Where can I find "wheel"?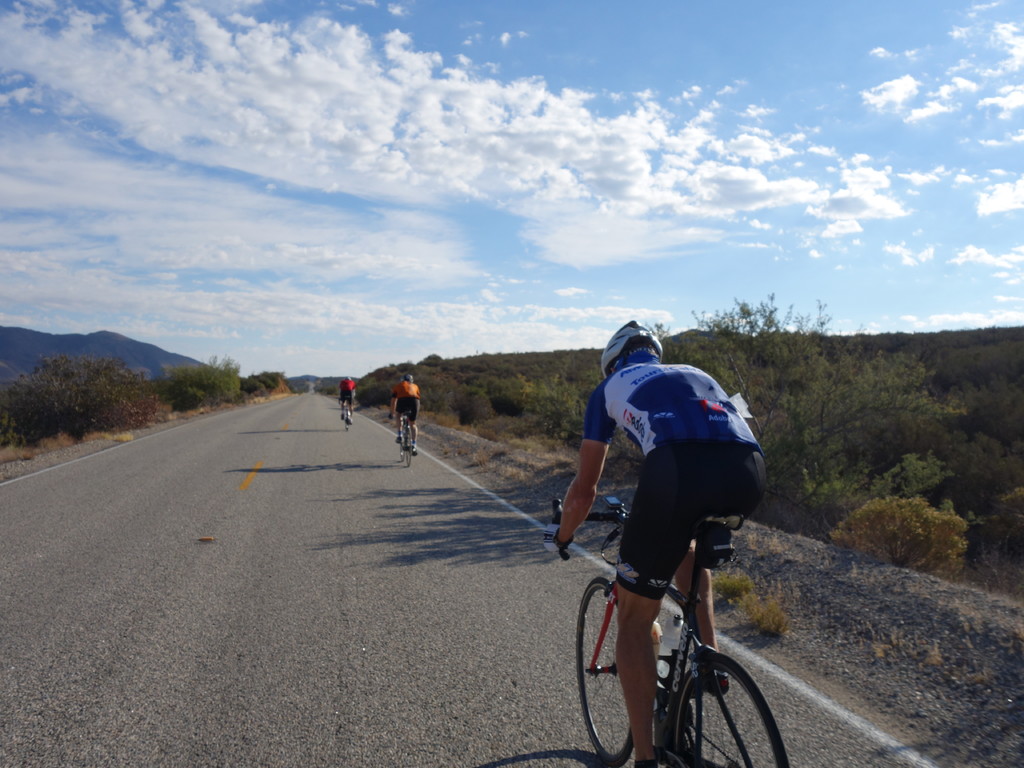
You can find it at (399,434,404,460).
